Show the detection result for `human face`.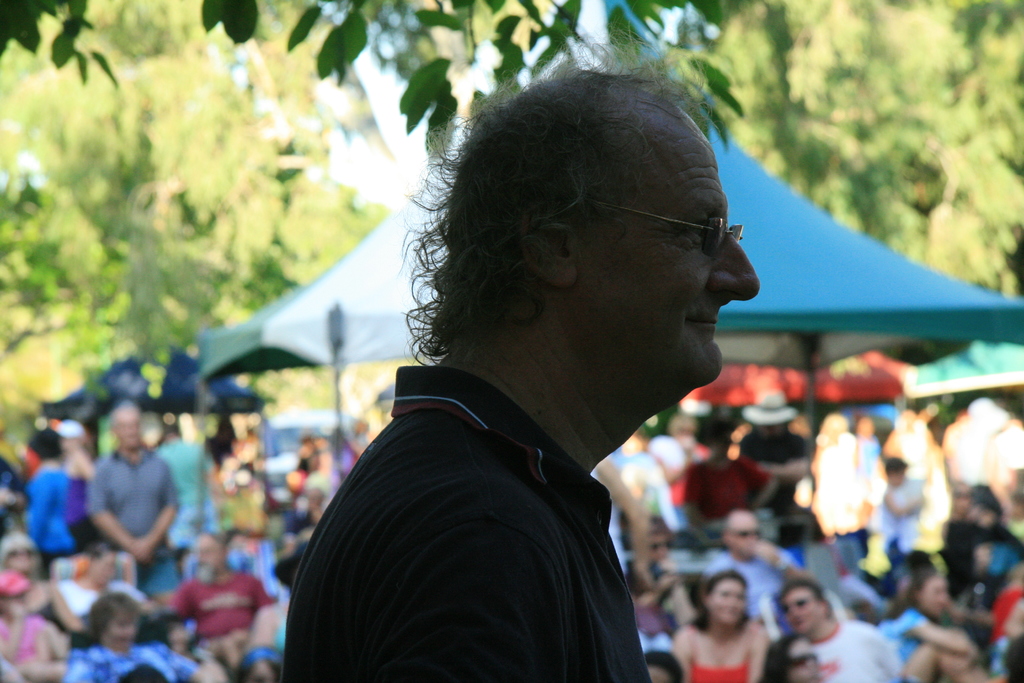
bbox=[109, 611, 132, 654].
